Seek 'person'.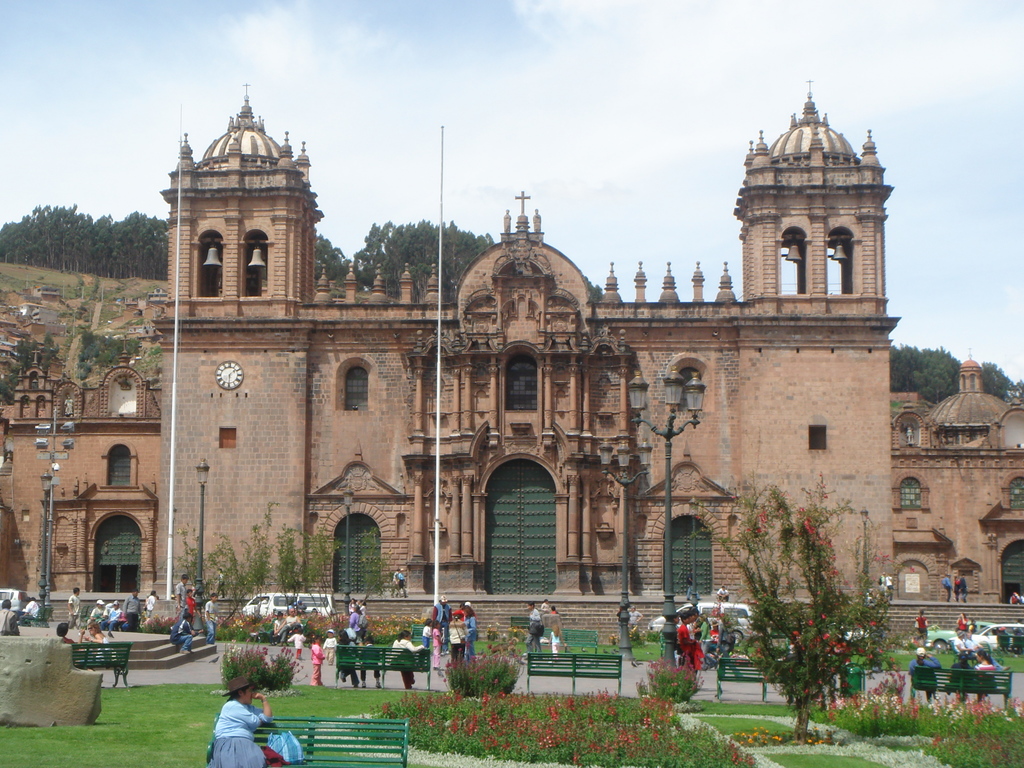
BBox(208, 679, 268, 765).
